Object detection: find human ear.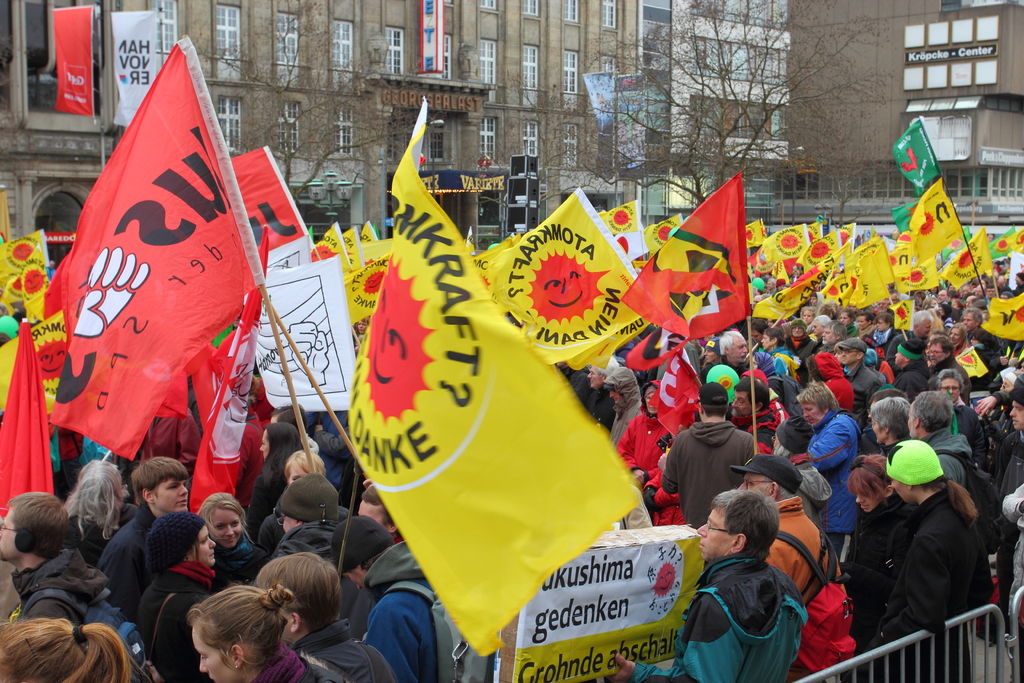
left=855, top=352, right=863, bottom=362.
